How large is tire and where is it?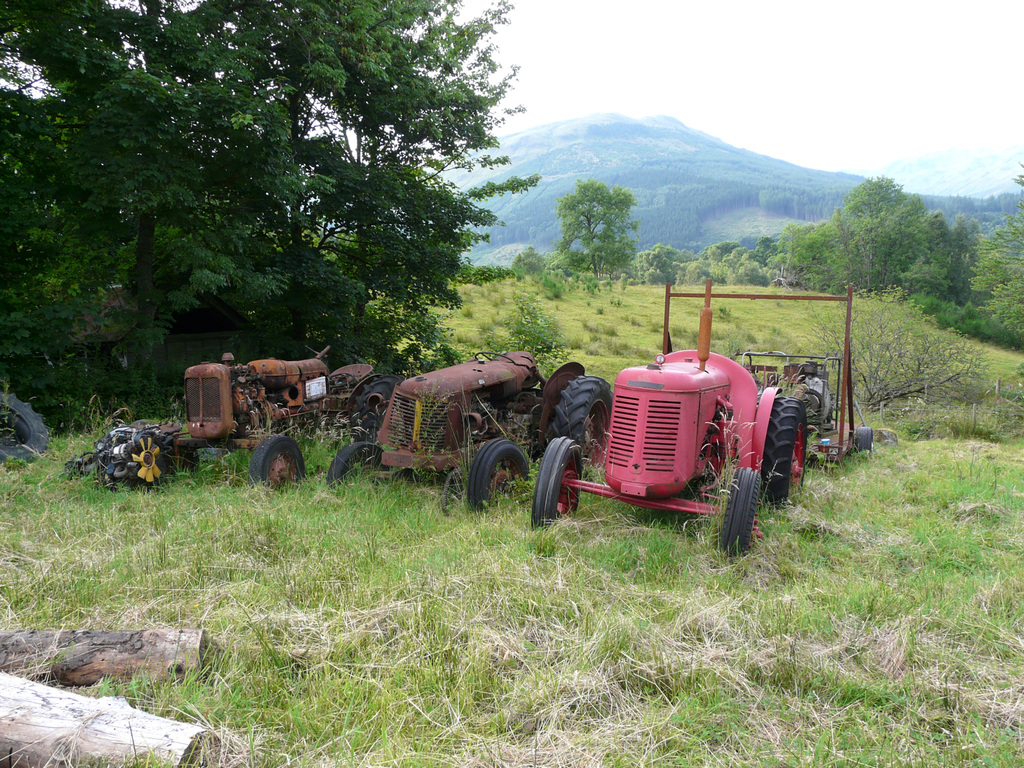
Bounding box: bbox(326, 442, 388, 488).
